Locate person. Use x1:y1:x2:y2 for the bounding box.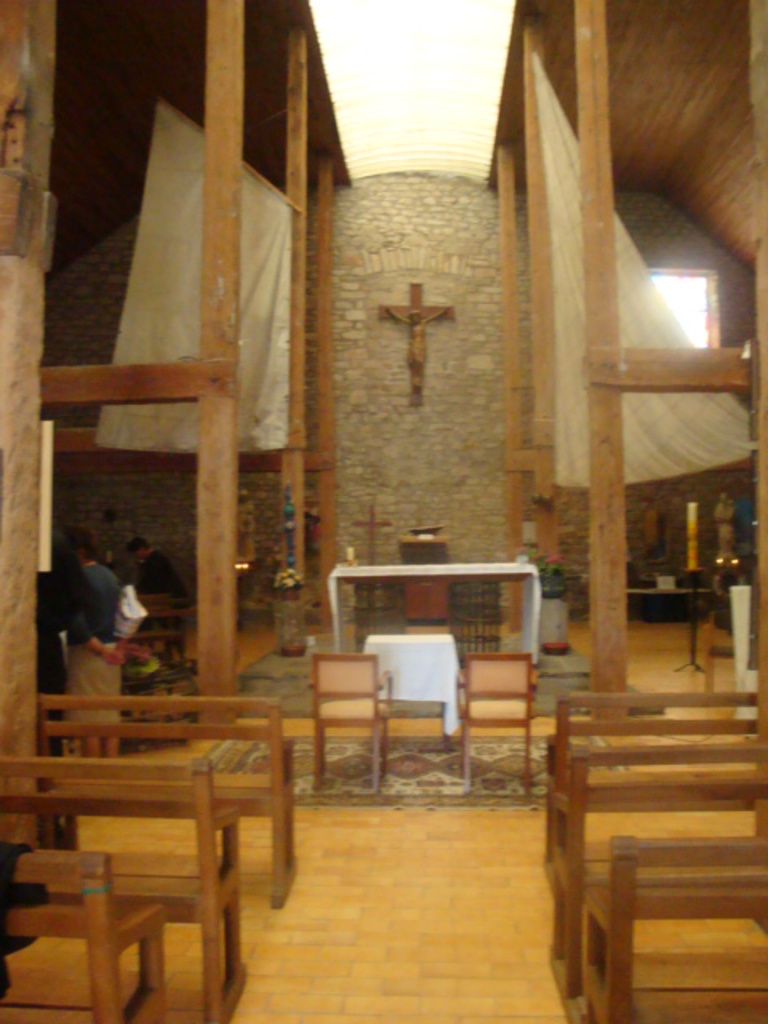
40:531:157:672.
